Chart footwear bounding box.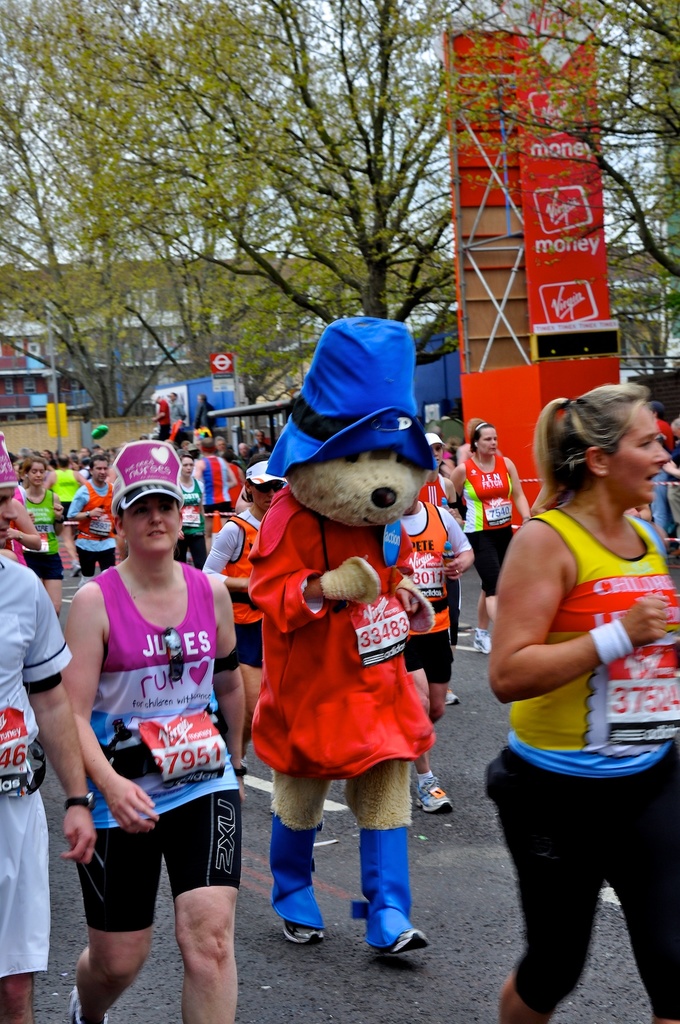
Charted: <box>447,689,464,708</box>.
